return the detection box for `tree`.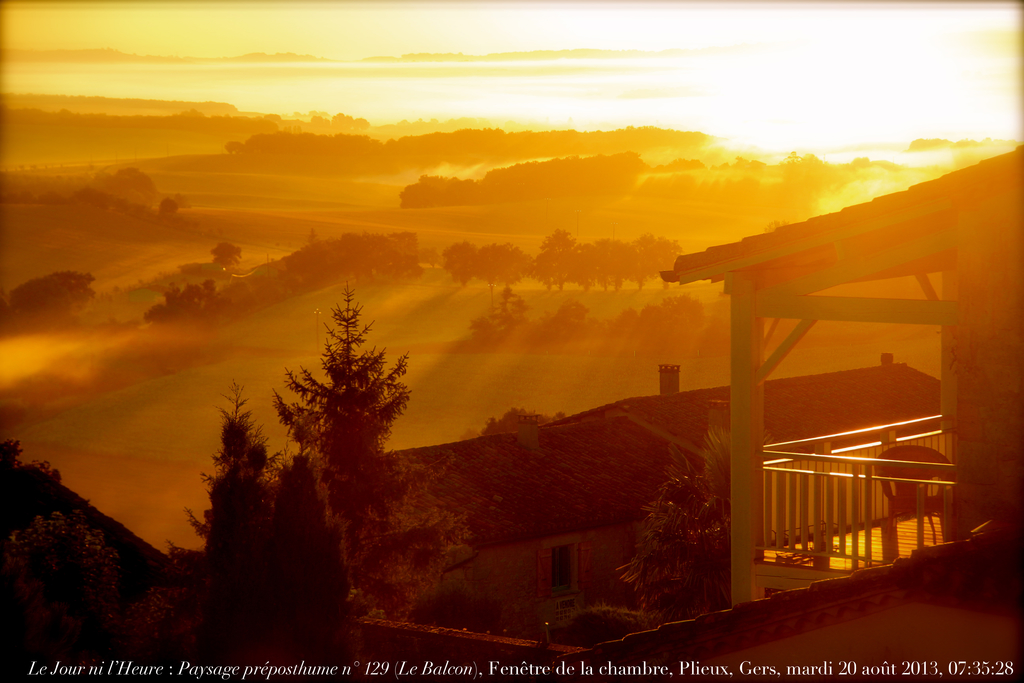
locate(270, 278, 413, 529).
